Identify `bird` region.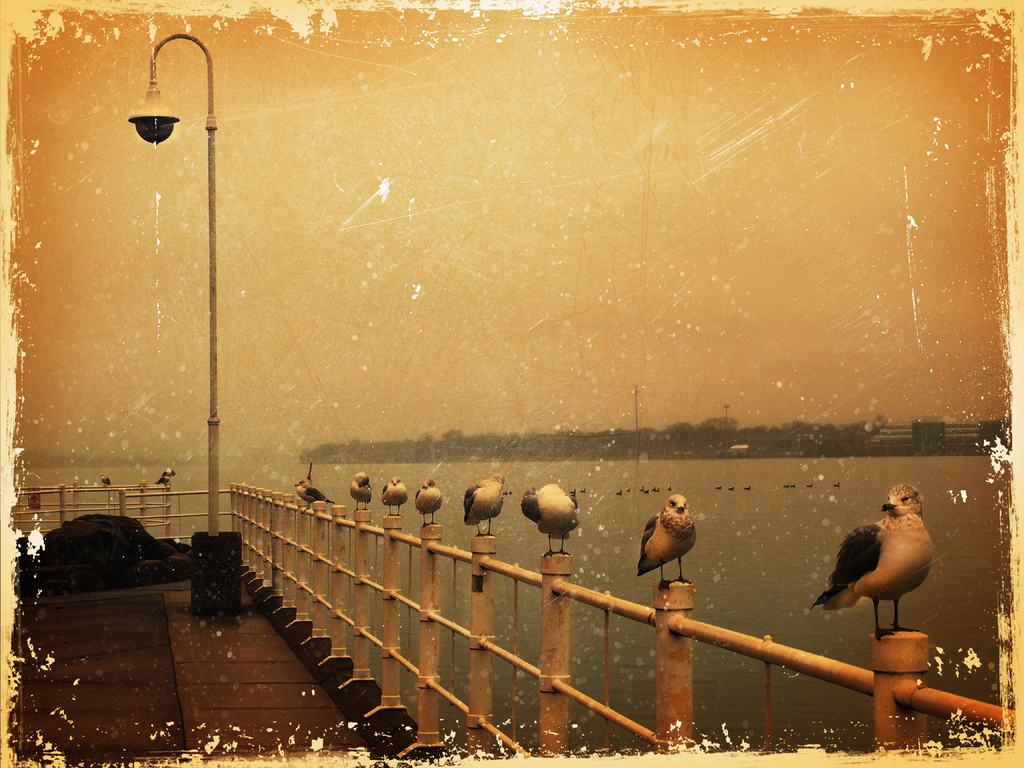
Region: rect(730, 484, 735, 491).
